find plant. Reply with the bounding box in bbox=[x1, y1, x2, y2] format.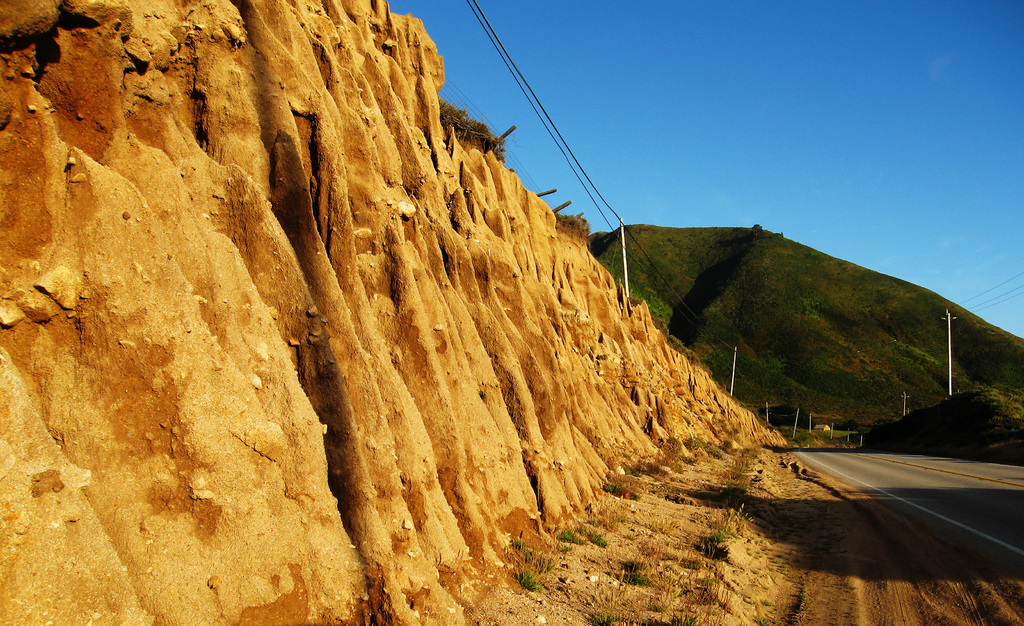
bbox=[511, 531, 525, 544].
